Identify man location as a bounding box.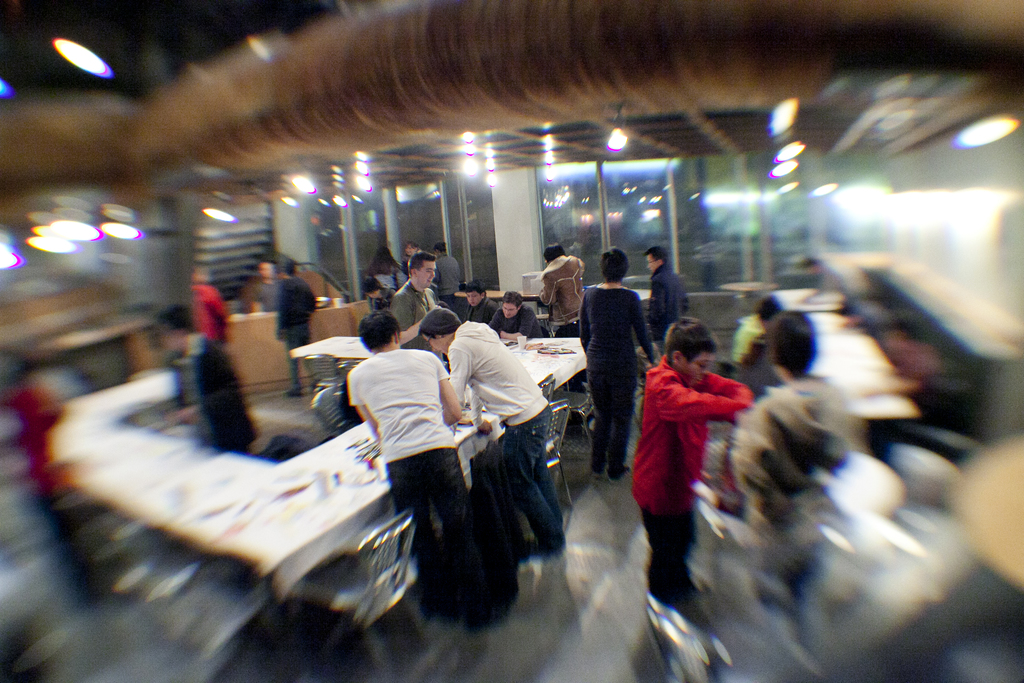
(647,243,692,356).
